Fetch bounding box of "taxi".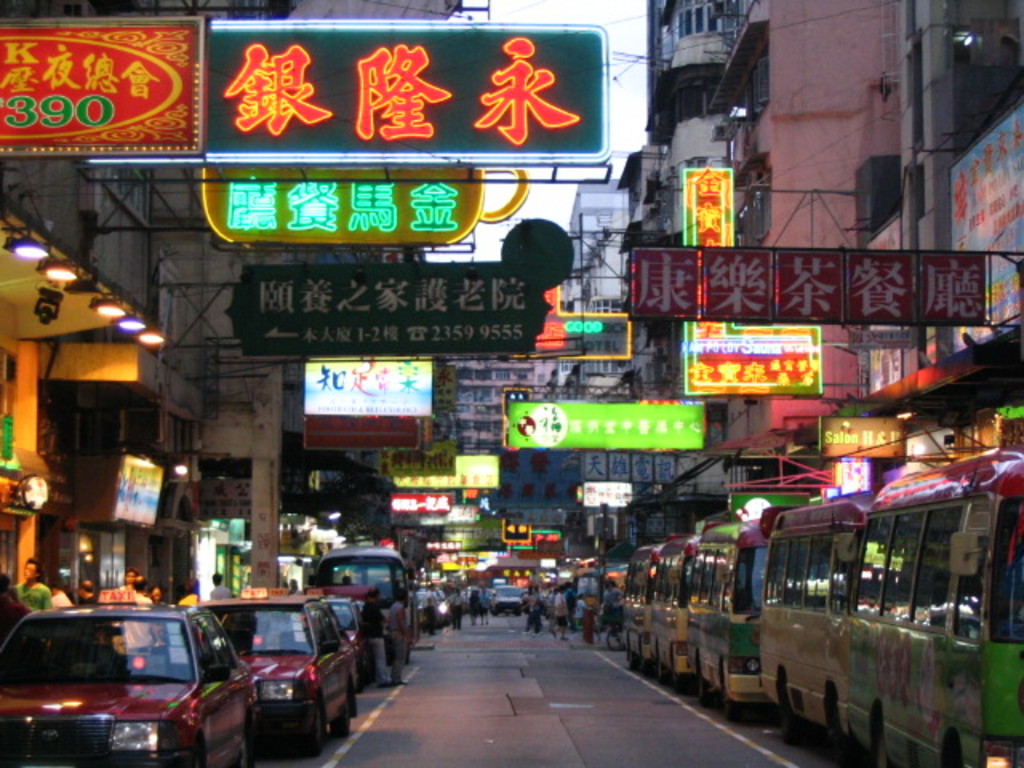
Bbox: 290,584,368,685.
